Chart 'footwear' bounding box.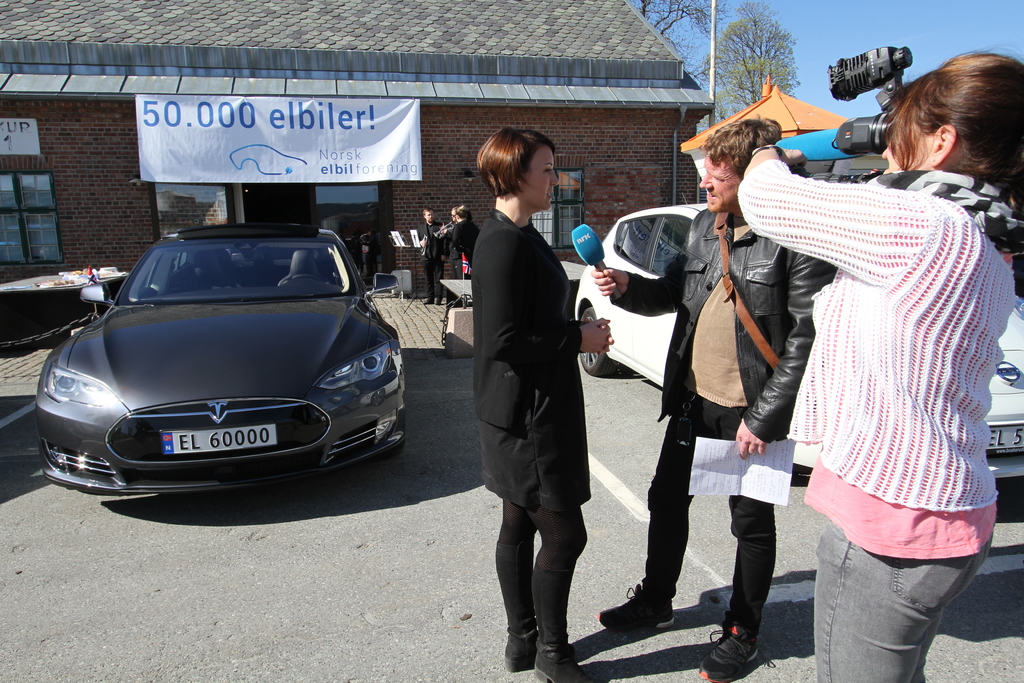
Charted: box=[527, 635, 598, 682].
